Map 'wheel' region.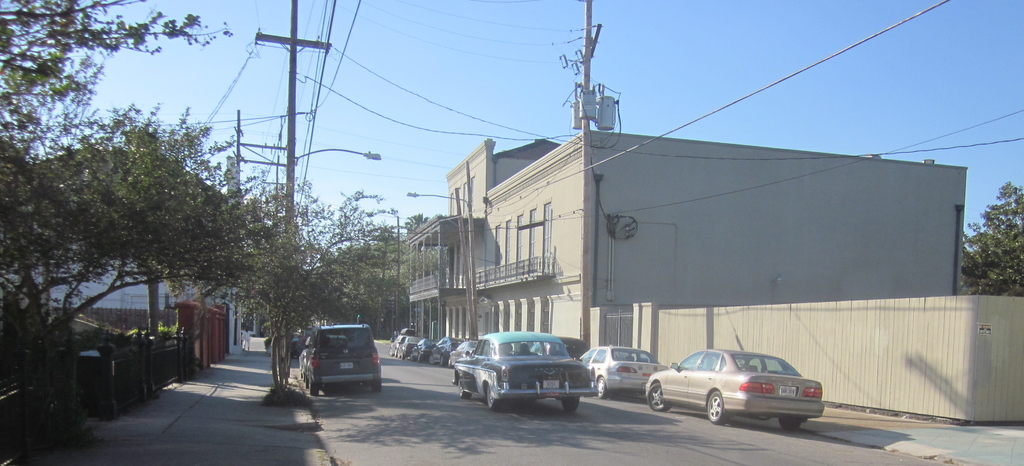
Mapped to crop(429, 354, 436, 365).
